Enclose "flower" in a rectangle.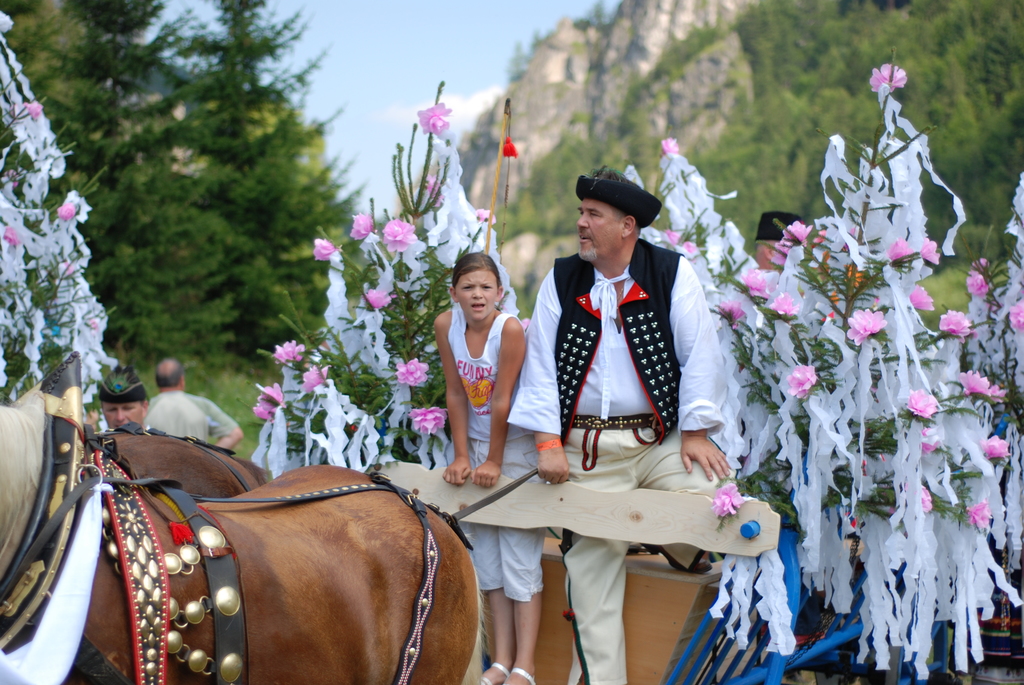
(left=473, top=207, right=496, bottom=221).
